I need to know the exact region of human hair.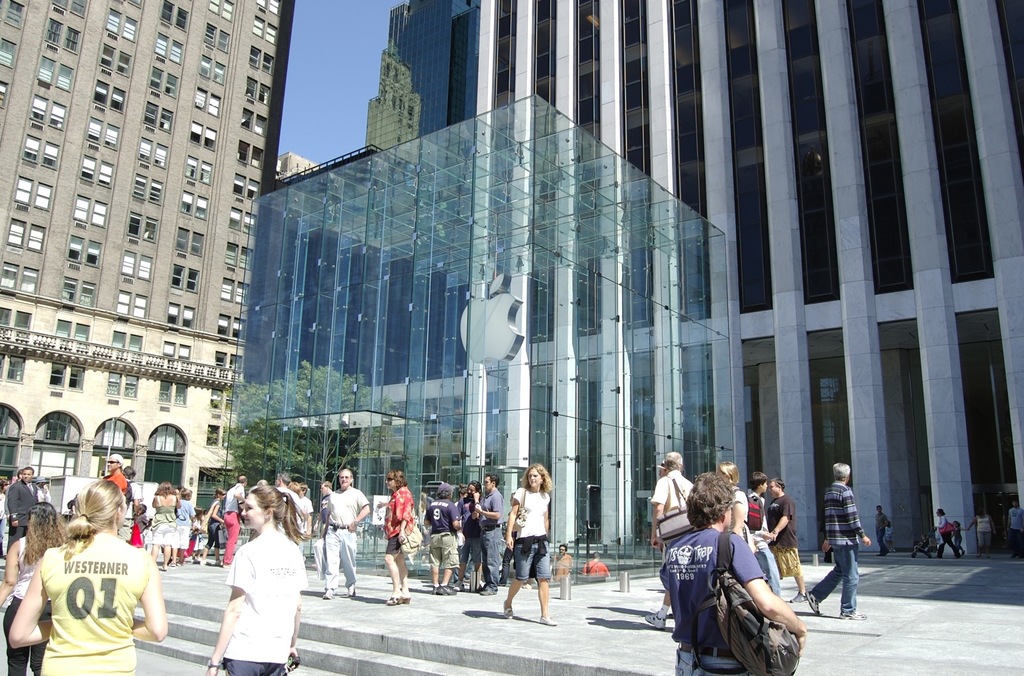
Region: detection(685, 474, 733, 530).
